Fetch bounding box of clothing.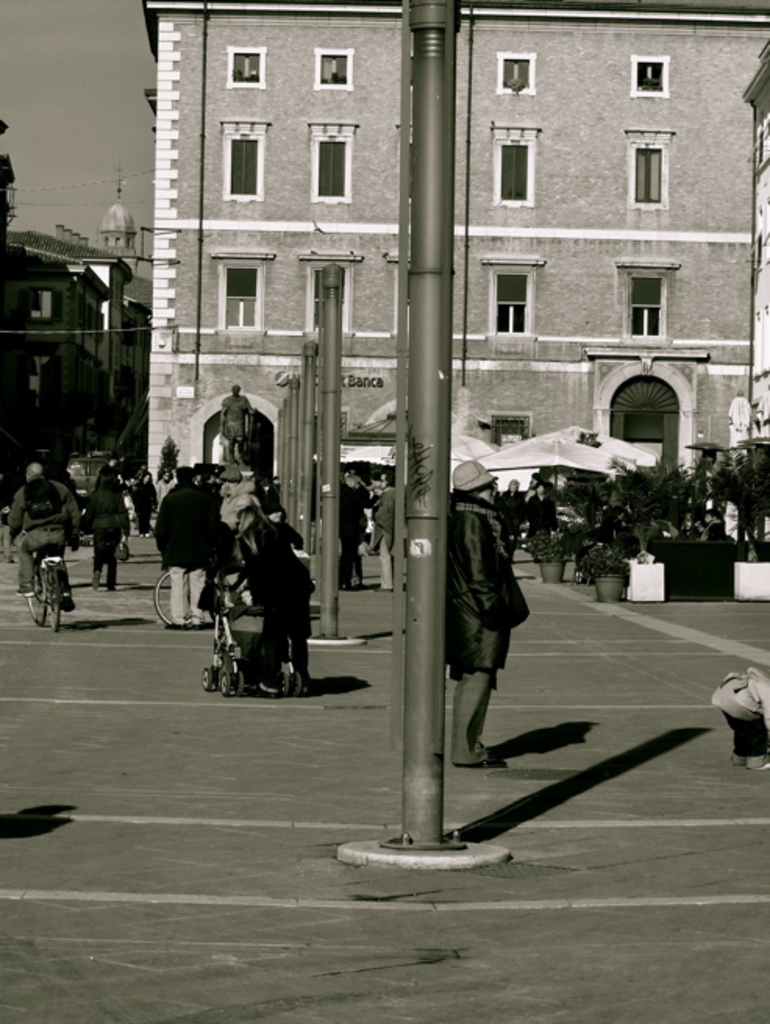
Bbox: 372,487,398,588.
